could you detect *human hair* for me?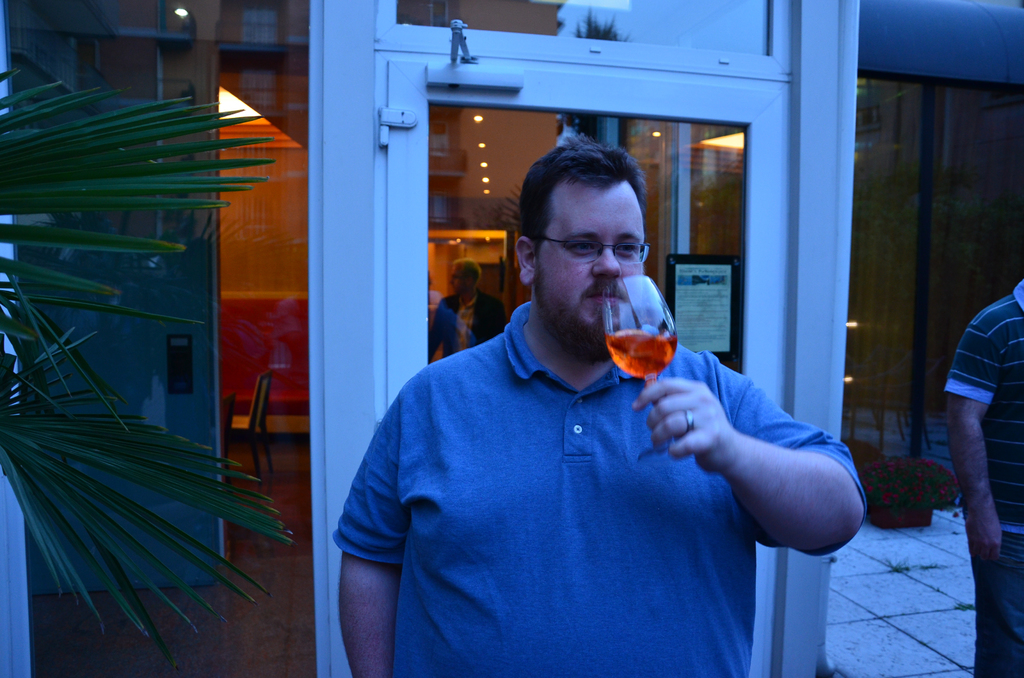
Detection result: [x1=445, y1=255, x2=483, y2=289].
